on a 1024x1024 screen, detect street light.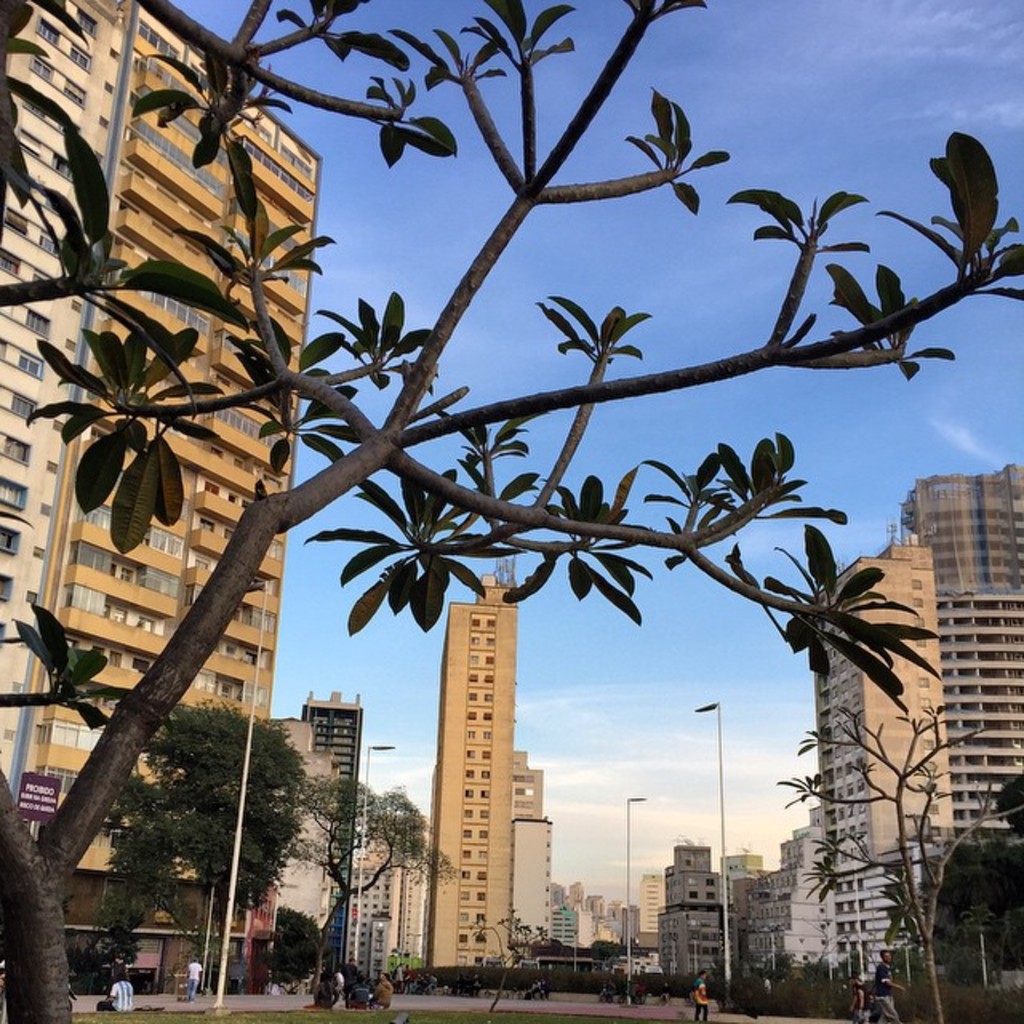
l=699, t=685, r=733, b=974.
